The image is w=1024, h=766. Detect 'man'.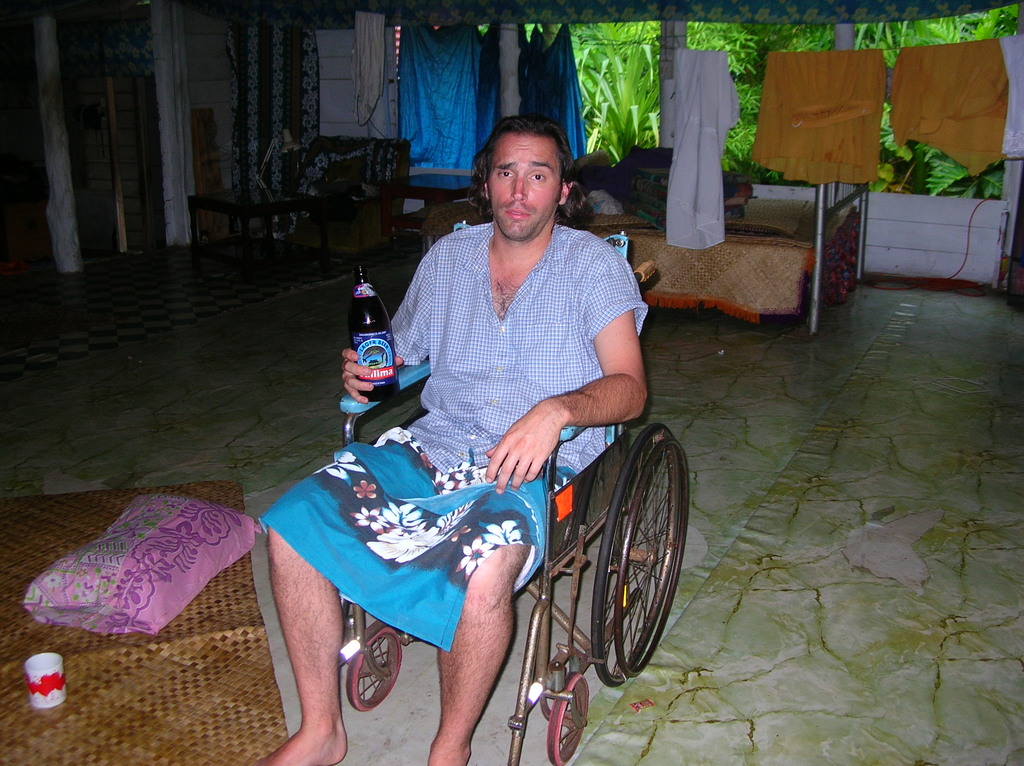
Detection: BBox(244, 124, 692, 718).
